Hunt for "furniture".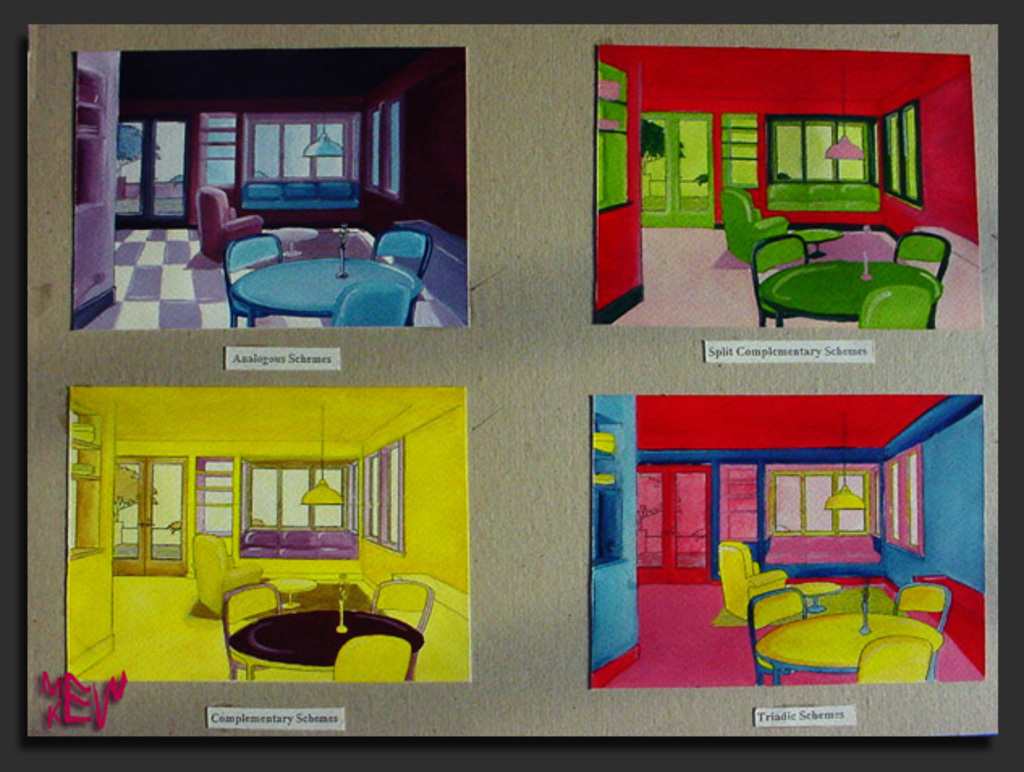
Hunted down at left=757, top=256, right=941, bottom=319.
